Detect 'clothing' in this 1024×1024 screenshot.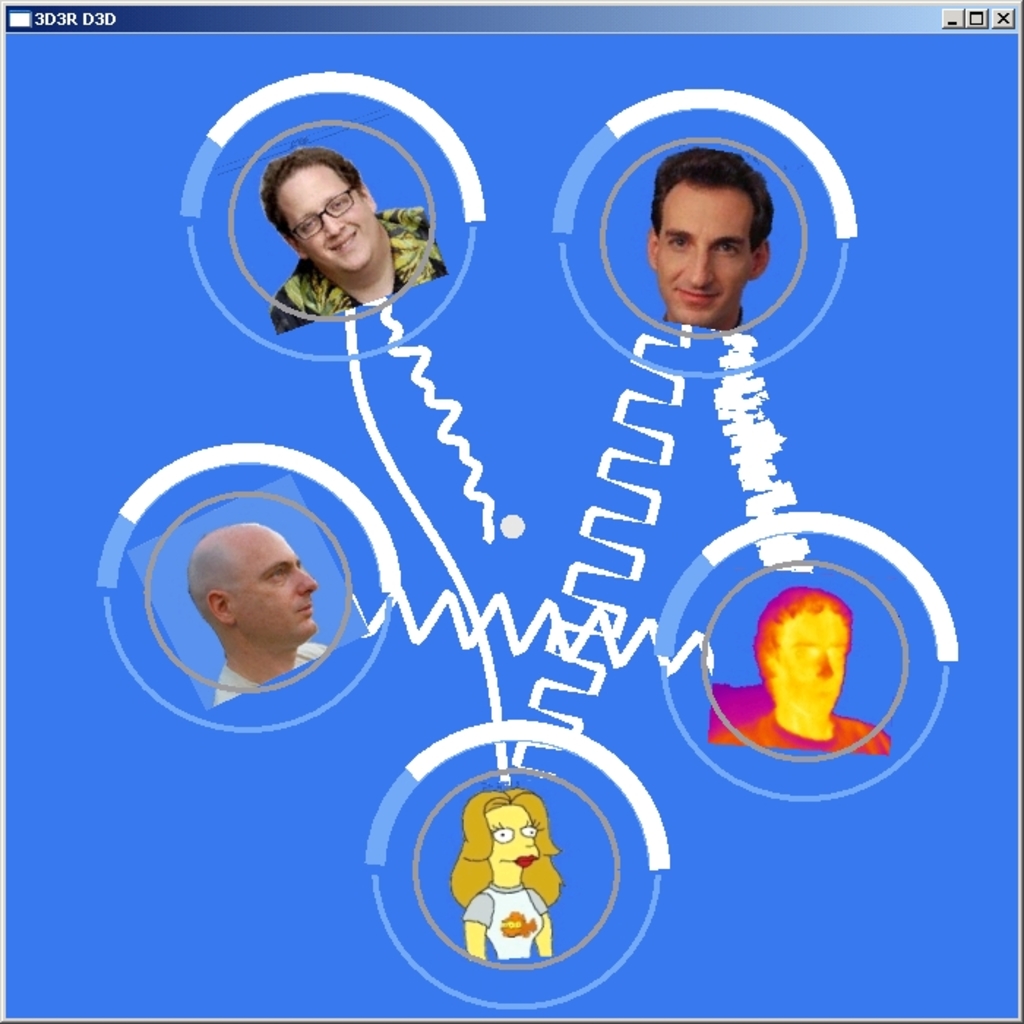
Detection: rect(269, 205, 448, 332).
